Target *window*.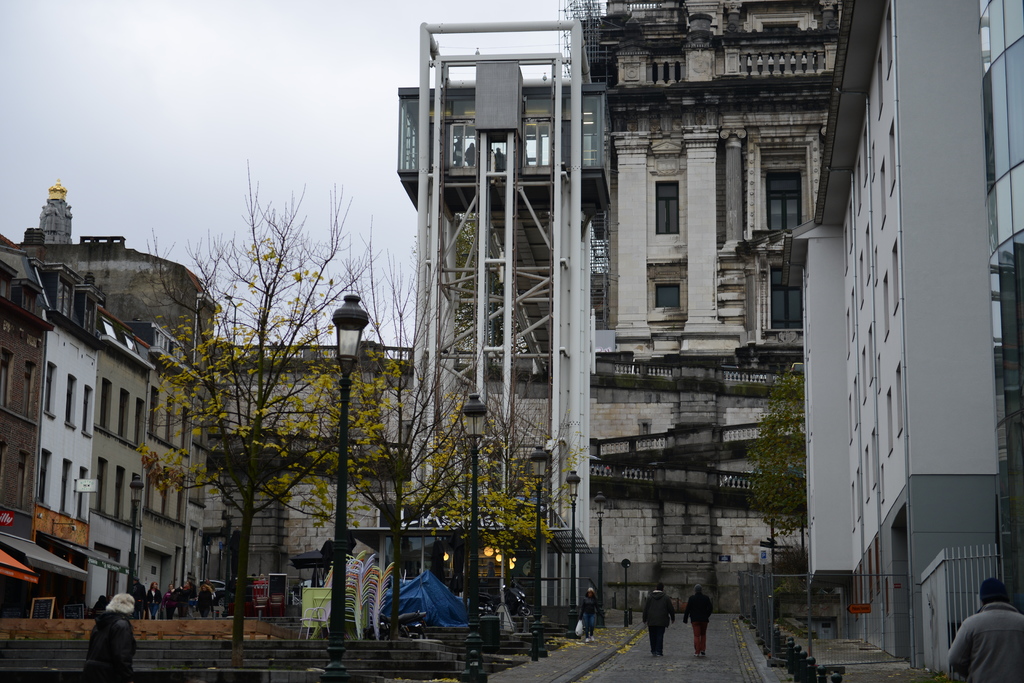
Target region: (left=769, top=265, right=799, bottom=331).
